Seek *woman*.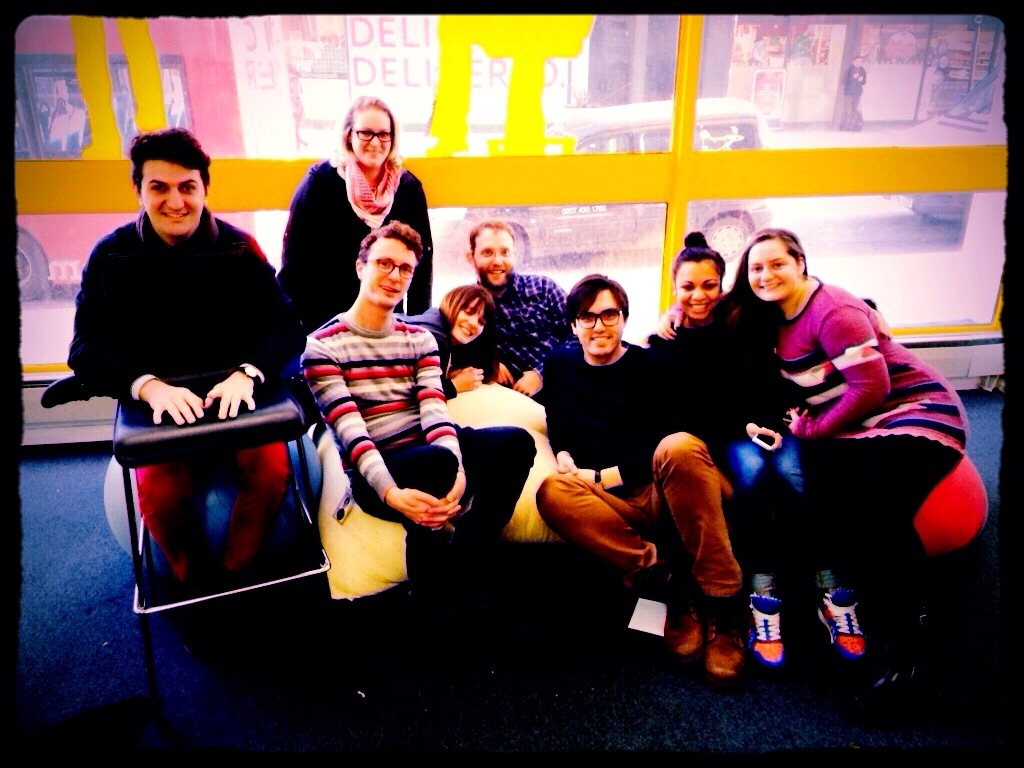
detection(643, 234, 863, 666).
